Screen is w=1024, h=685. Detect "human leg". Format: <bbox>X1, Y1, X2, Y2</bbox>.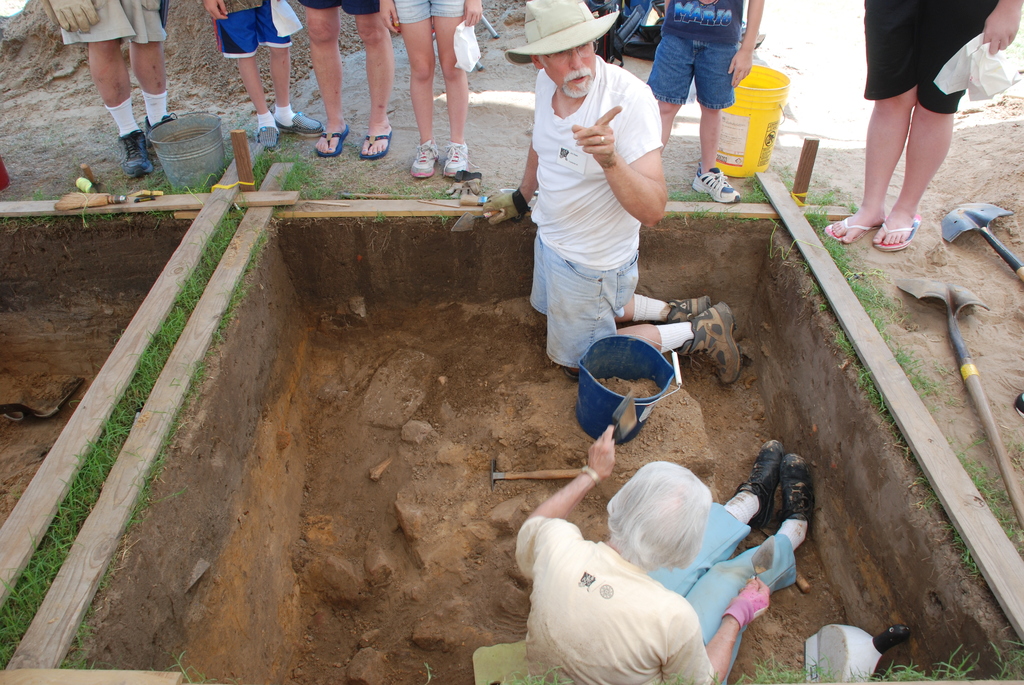
<bbox>435, 2, 473, 178</bbox>.
